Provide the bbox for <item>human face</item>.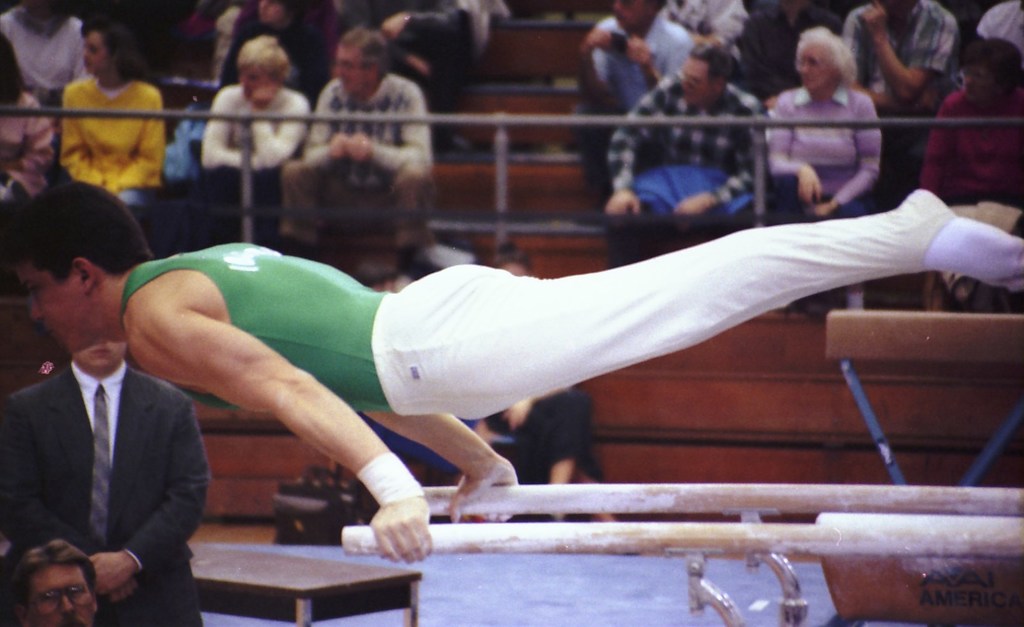
[left=330, top=44, right=365, bottom=98].
